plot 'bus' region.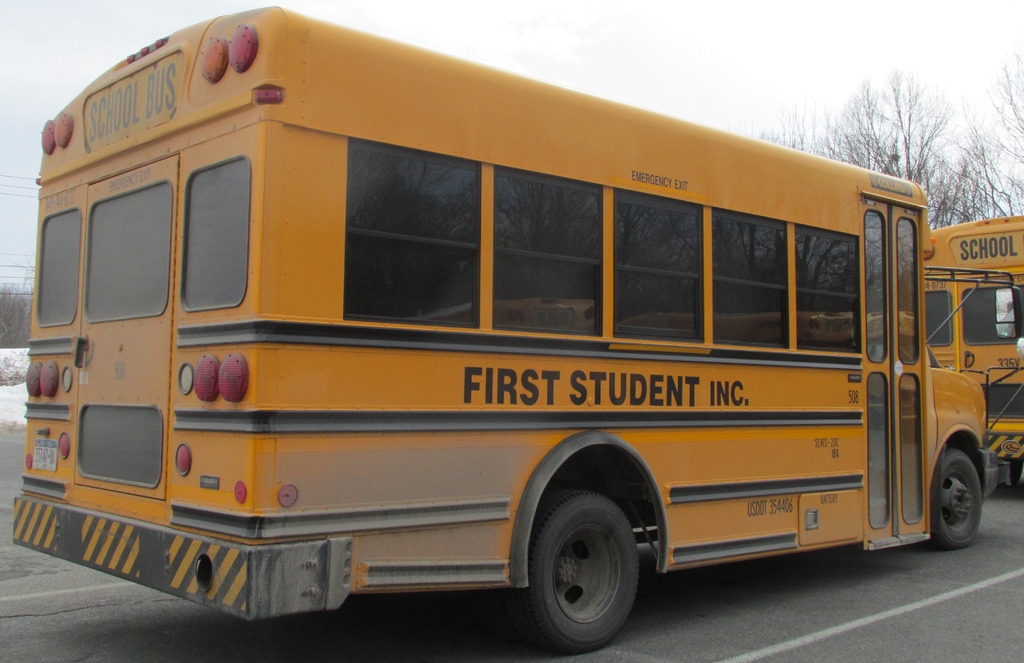
Plotted at select_region(10, 1, 1023, 650).
